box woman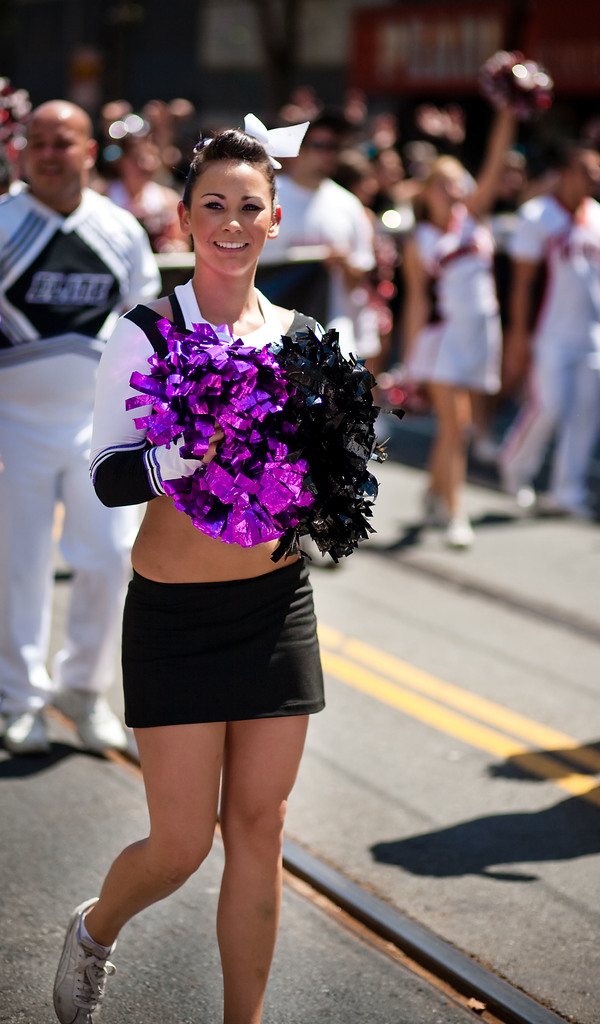
[54,128,324,1022]
